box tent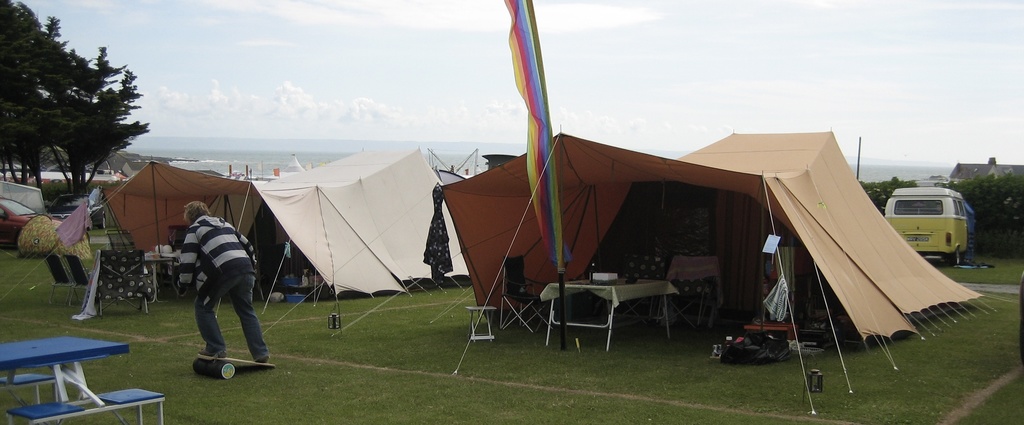
{"left": 1, "top": 167, "right": 72, "bottom": 262}
